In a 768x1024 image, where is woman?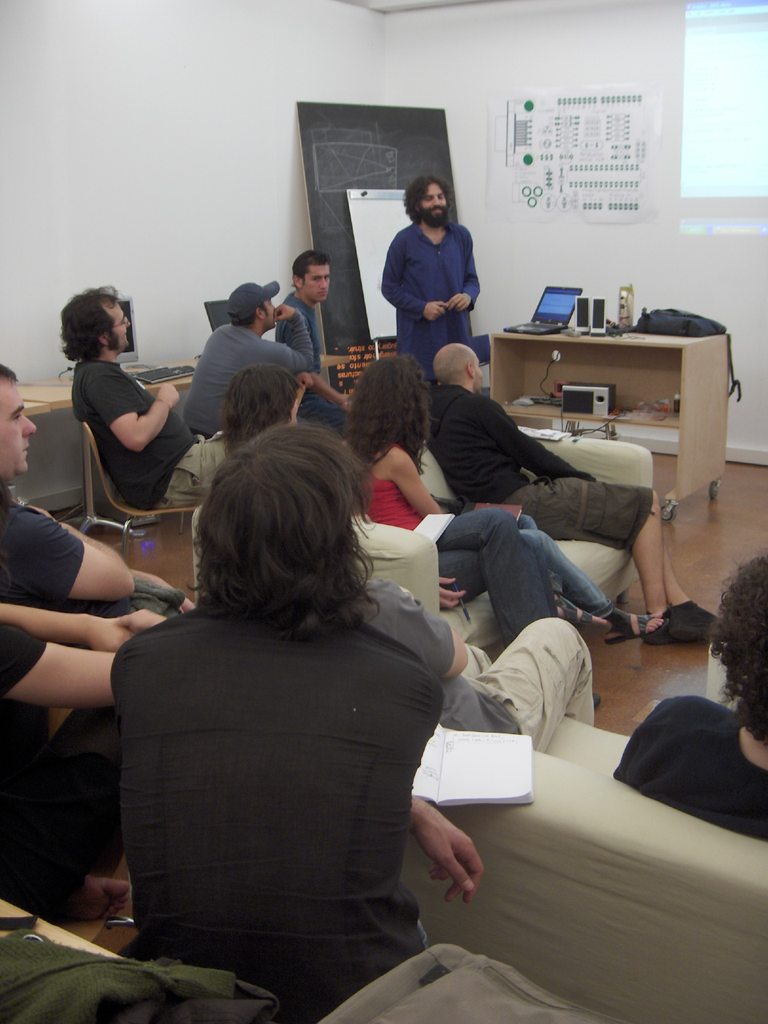
(88, 348, 481, 1023).
